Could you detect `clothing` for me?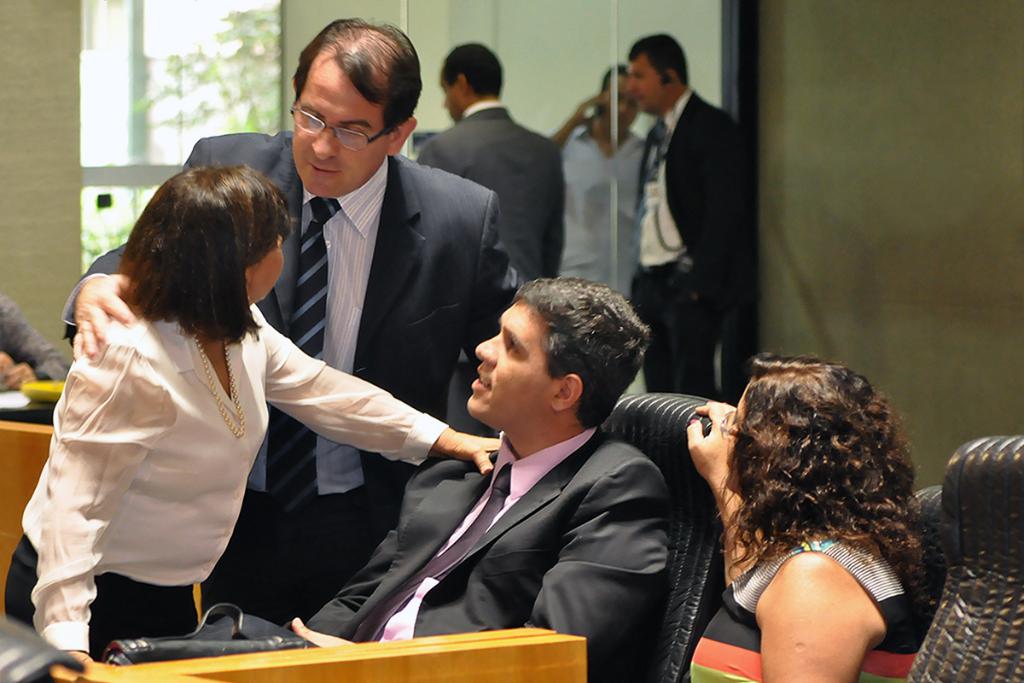
Detection result: <bbox>679, 522, 924, 682</bbox>.
